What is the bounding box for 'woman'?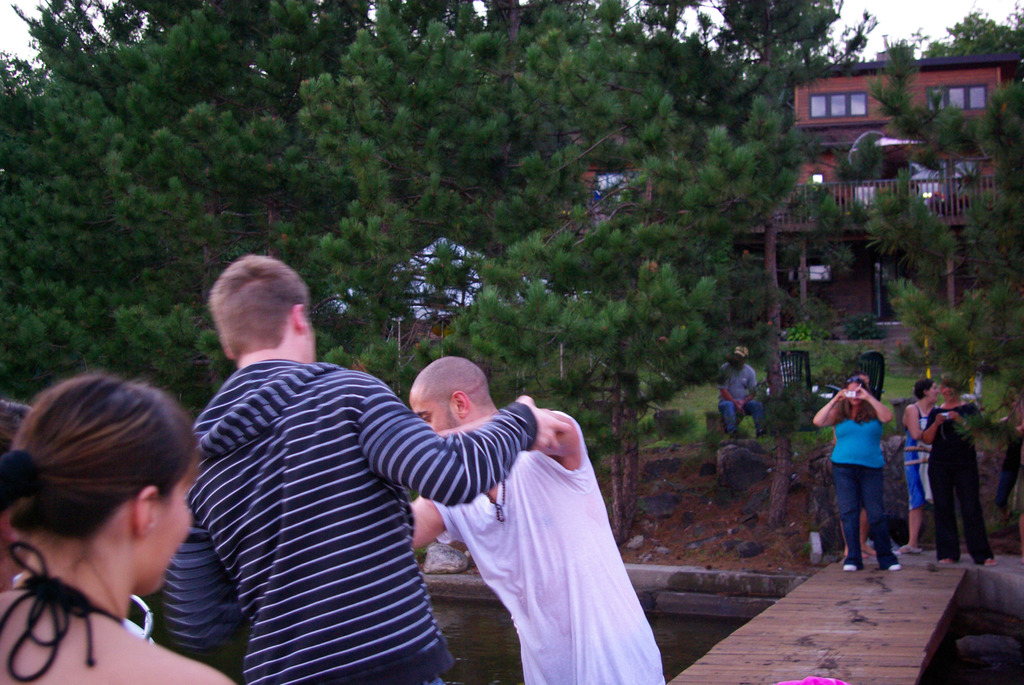
select_region(810, 376, 905, 571).
